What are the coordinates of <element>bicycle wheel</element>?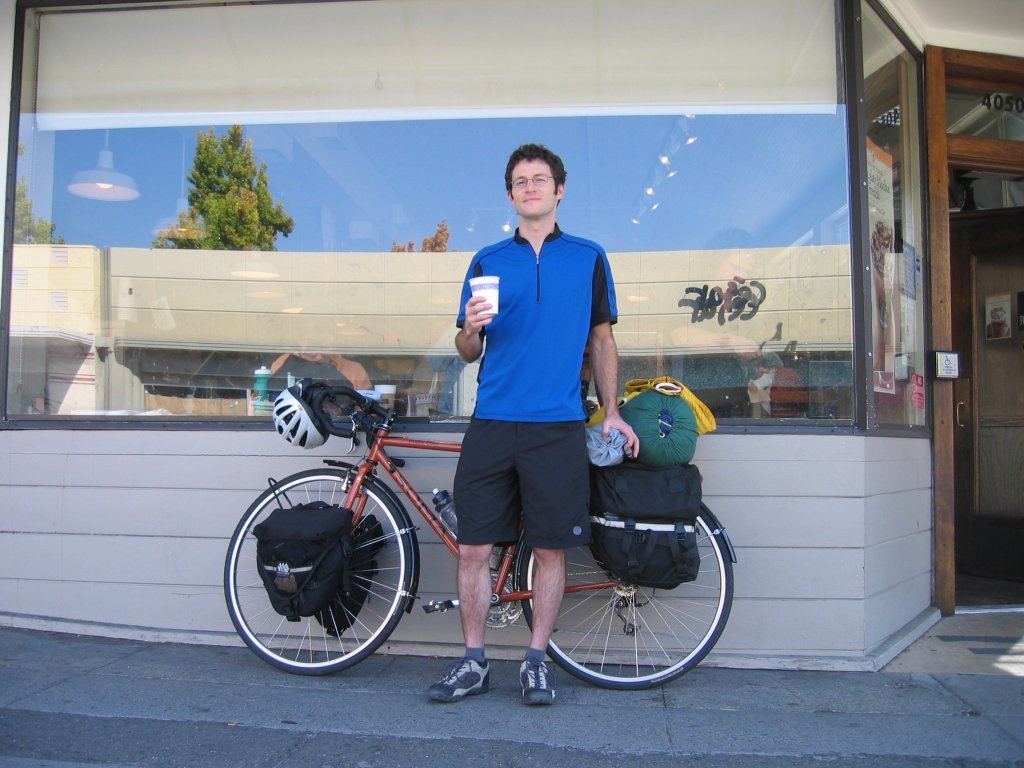
pyautogui.locateOnScreen(222, 465, 412, 676).
